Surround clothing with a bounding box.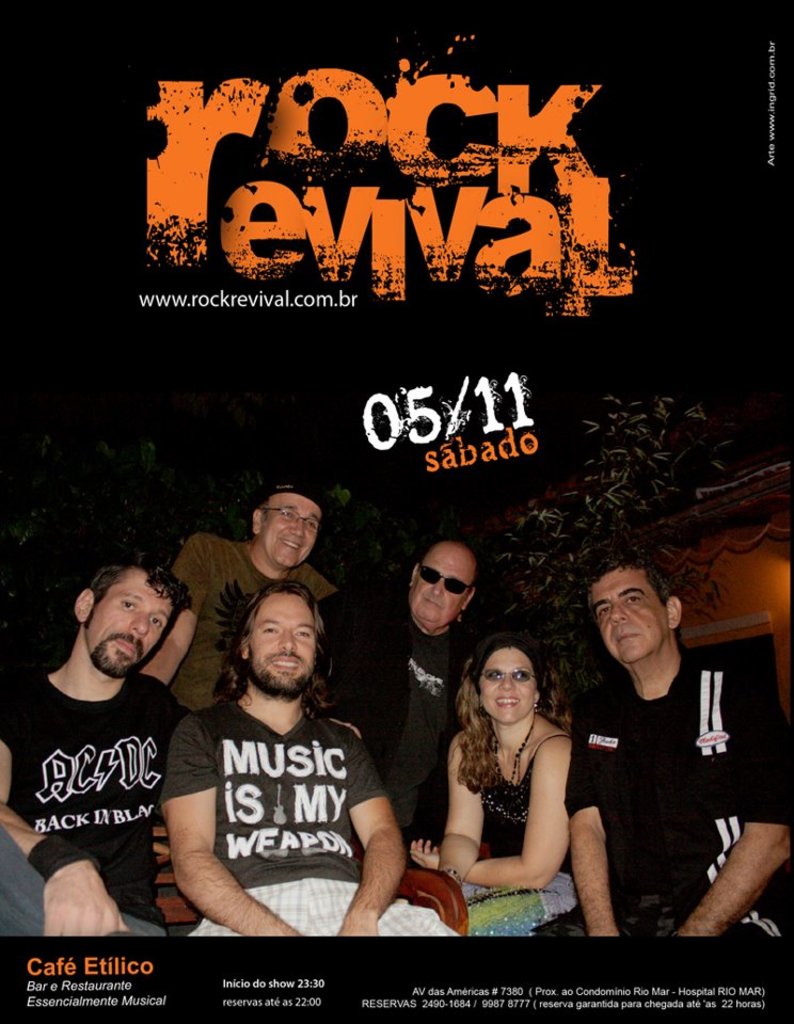
box(169, 533, 339, 711).
